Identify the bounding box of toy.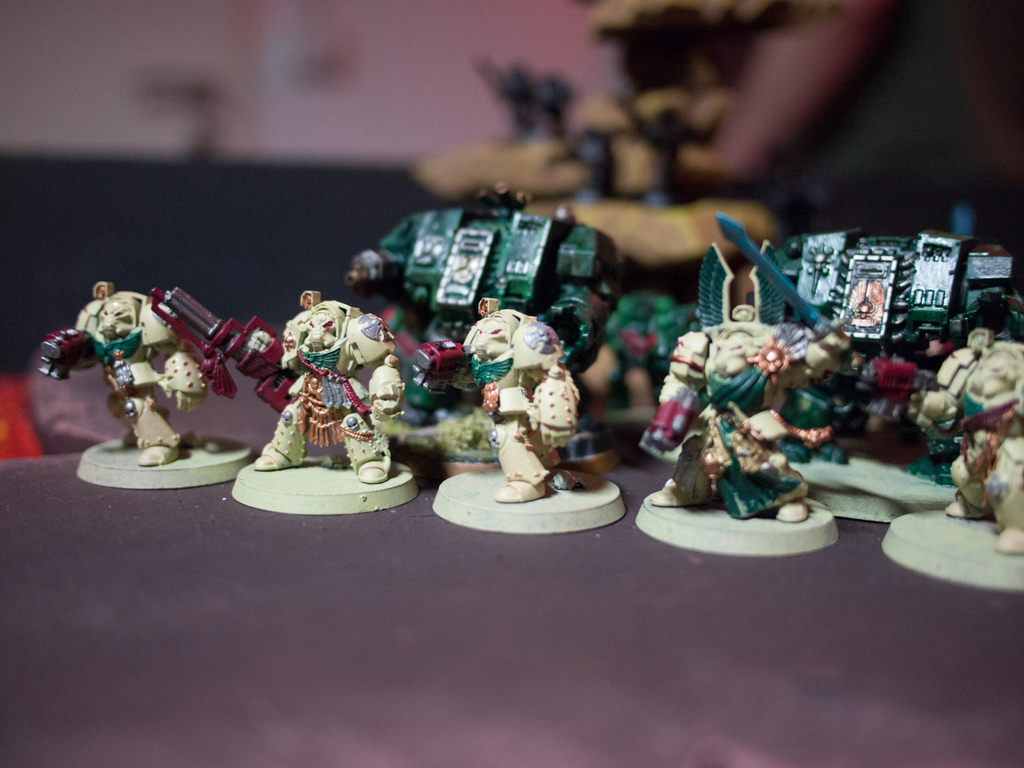
253/290/404/486.
